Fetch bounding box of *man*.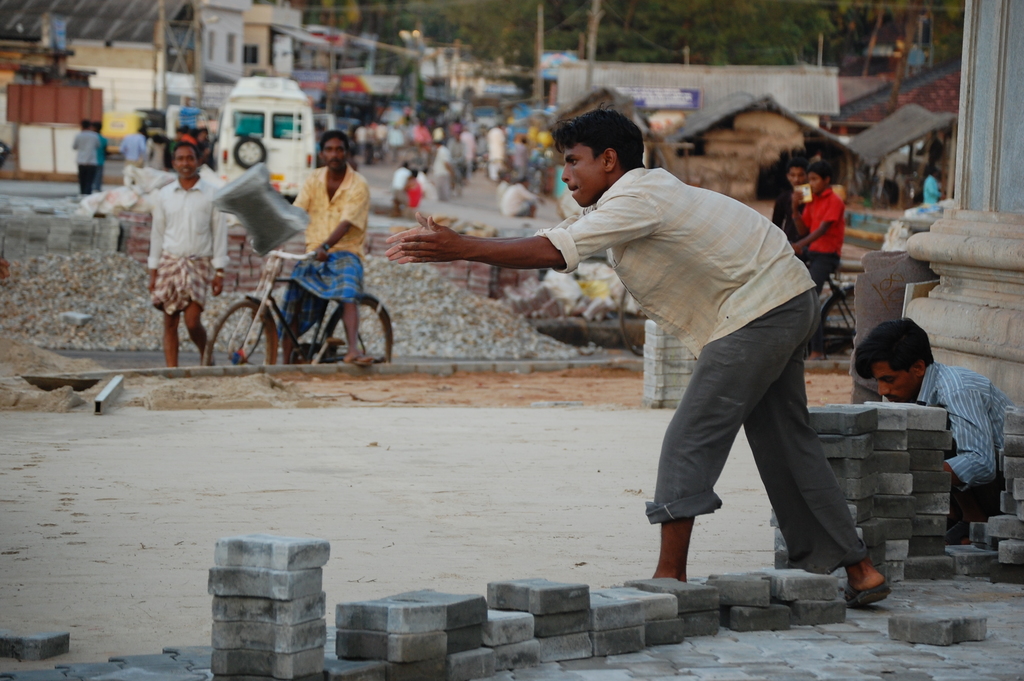
Bbox: crop(851, 315, 1023, 554).
